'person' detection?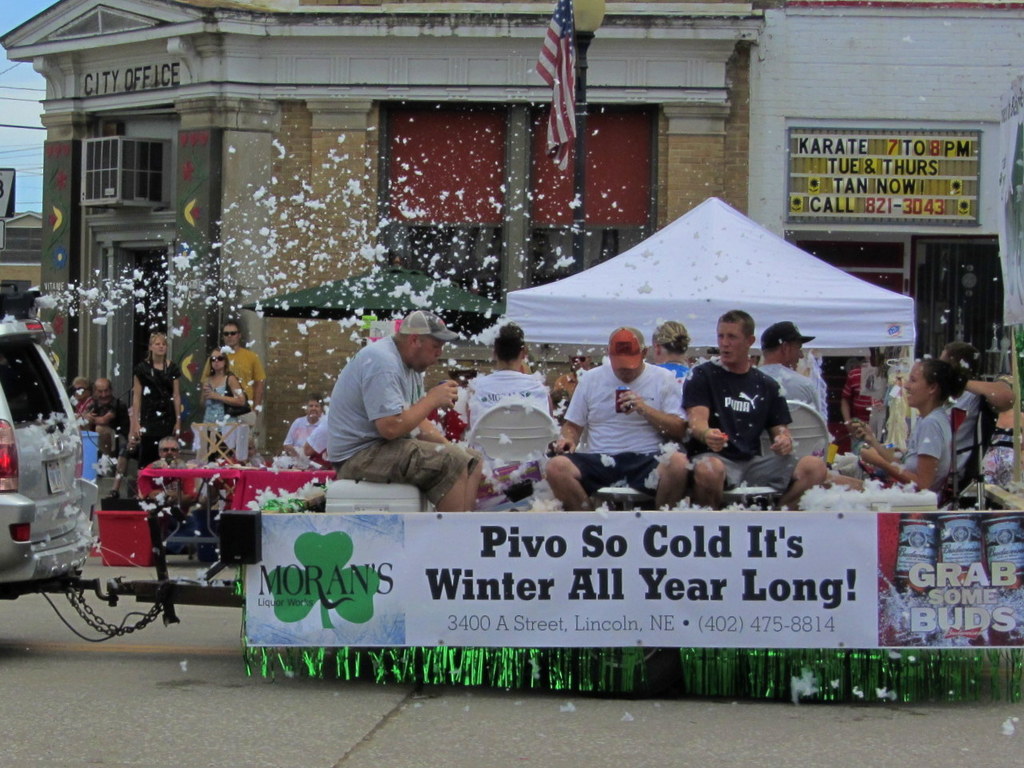
x1=860 y1=365 x2=970 y2=495
